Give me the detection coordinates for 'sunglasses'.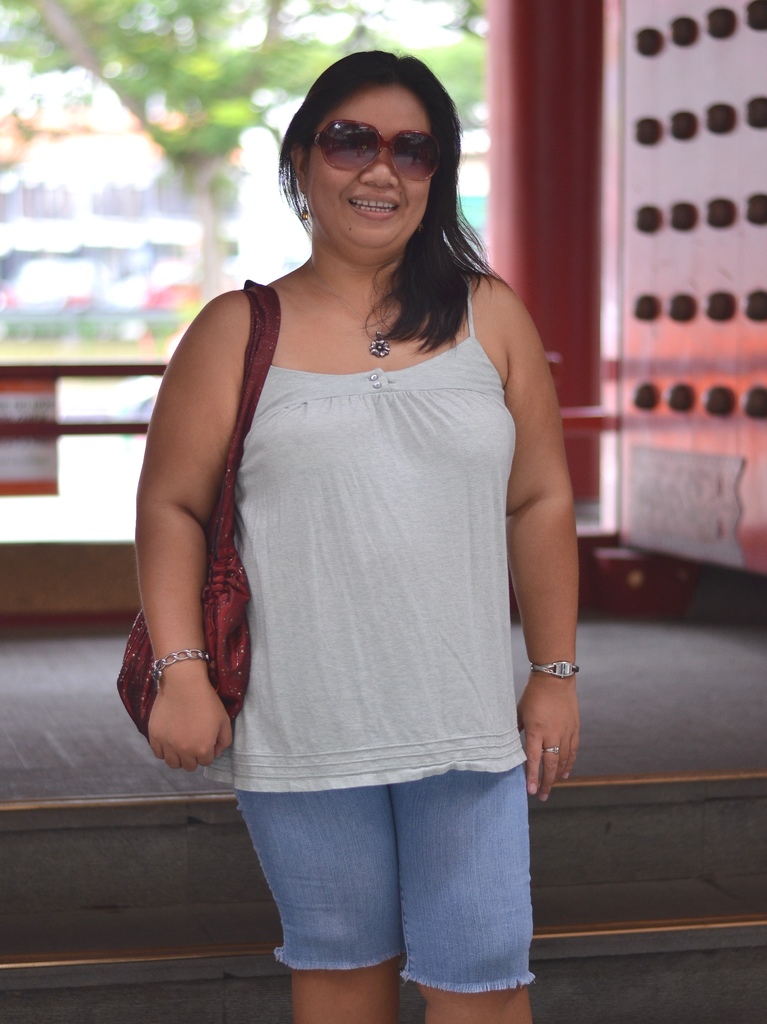
x1=316, y1=120, x2=446, y2=182.
